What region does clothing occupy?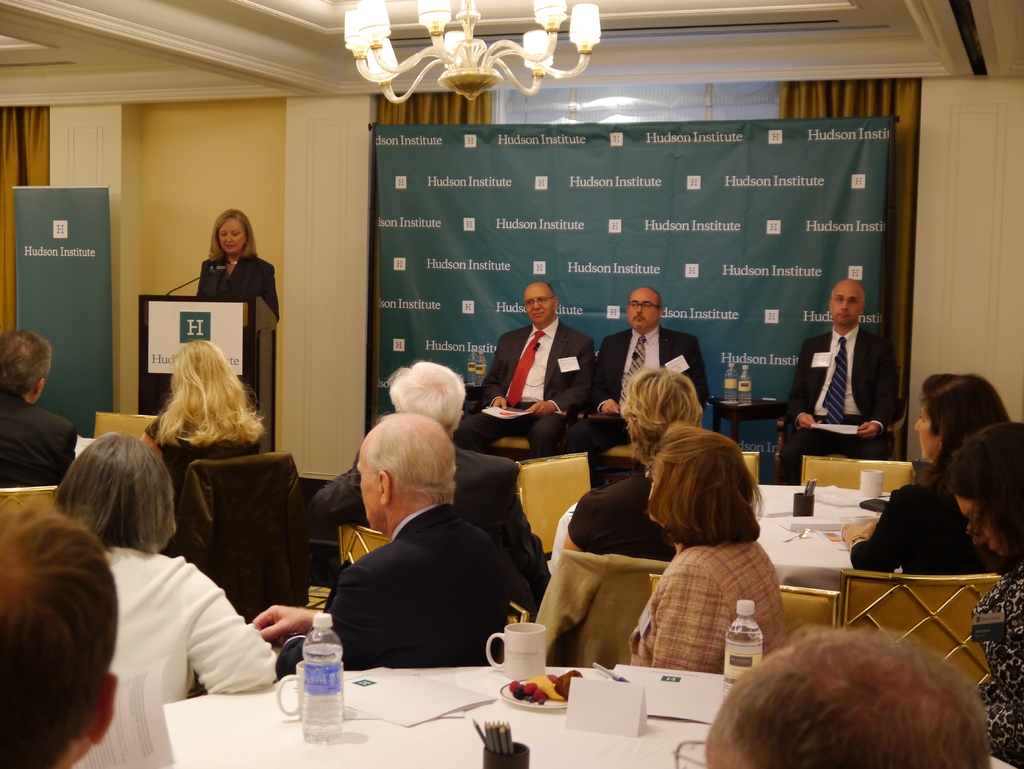
select_region(297, 467, 520, 690).
